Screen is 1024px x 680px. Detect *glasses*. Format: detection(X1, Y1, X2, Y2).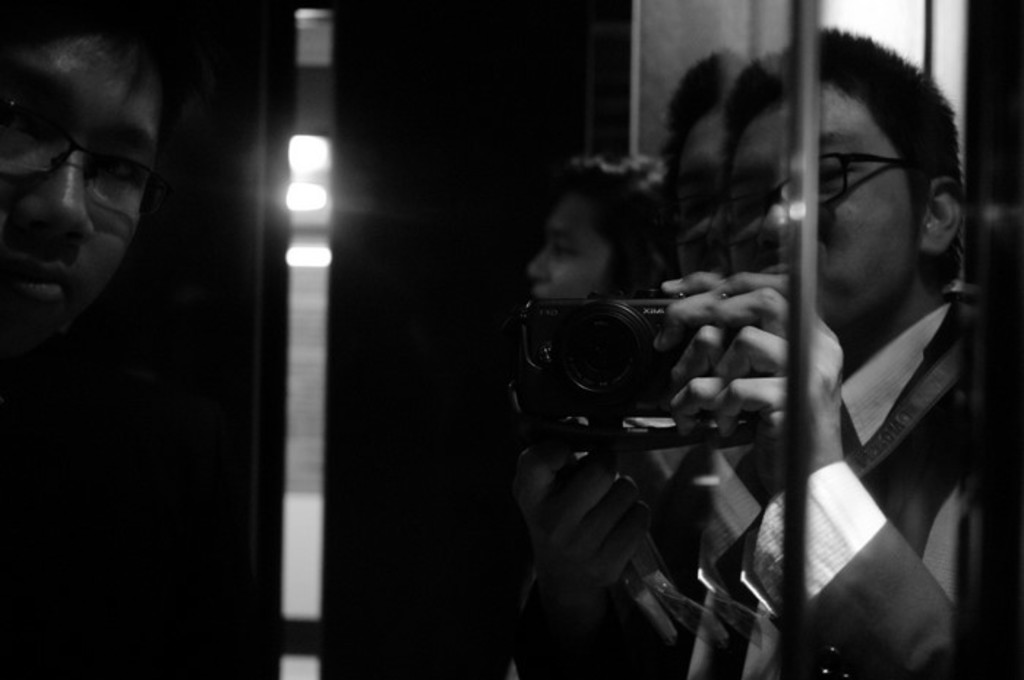
detection(704, 151, 914, 250).
